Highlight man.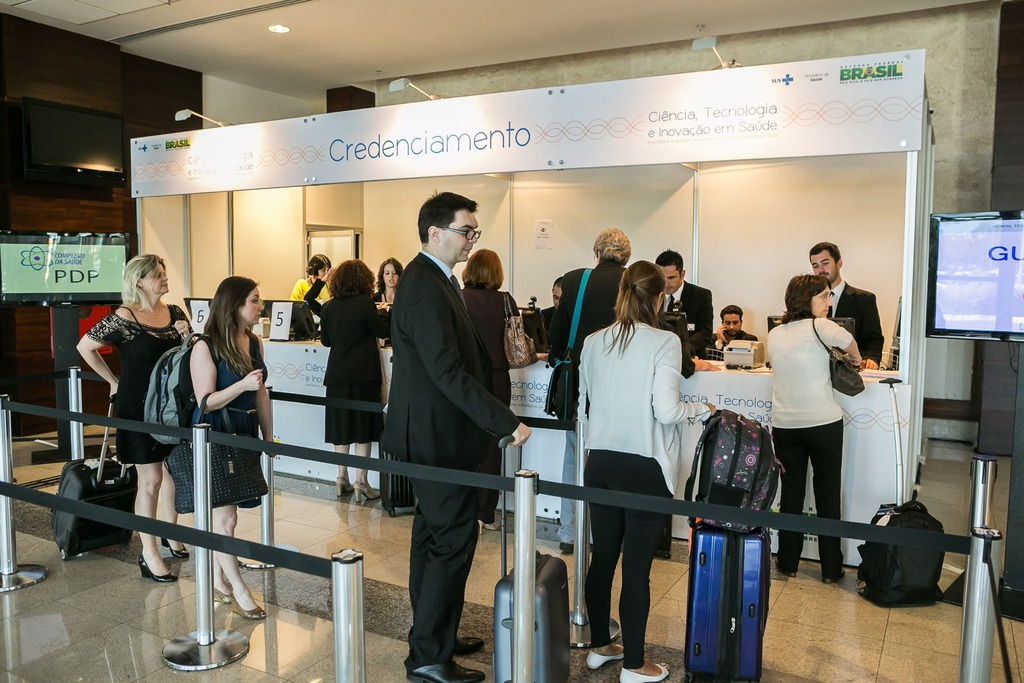
Highlighted region: 698, 299, 772, 354.
